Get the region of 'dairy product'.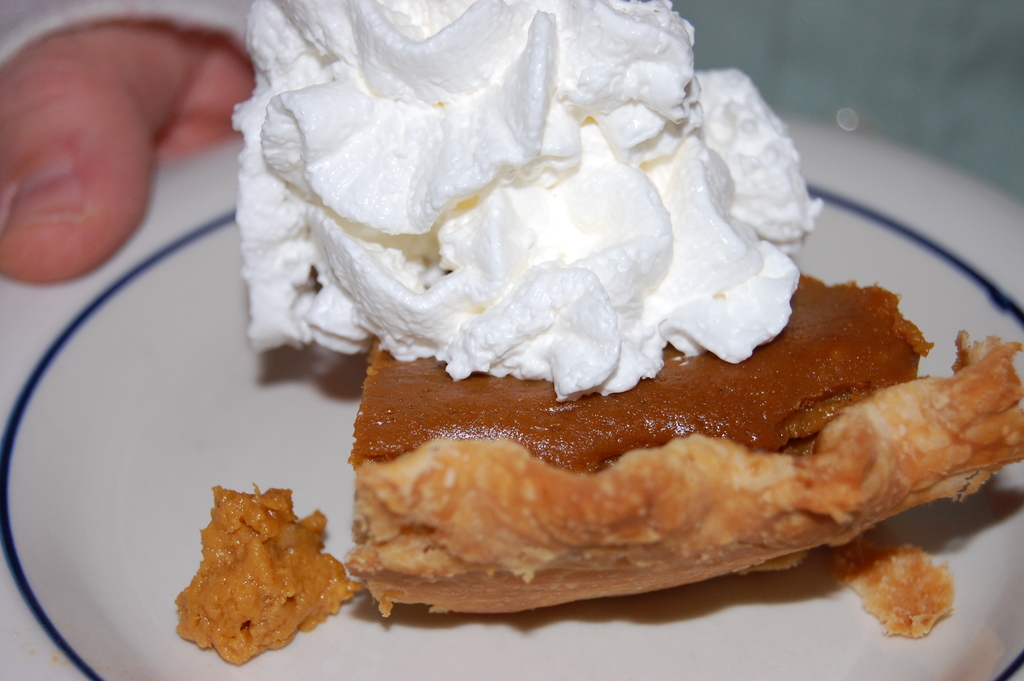
region(262, 28, 821, 431).
